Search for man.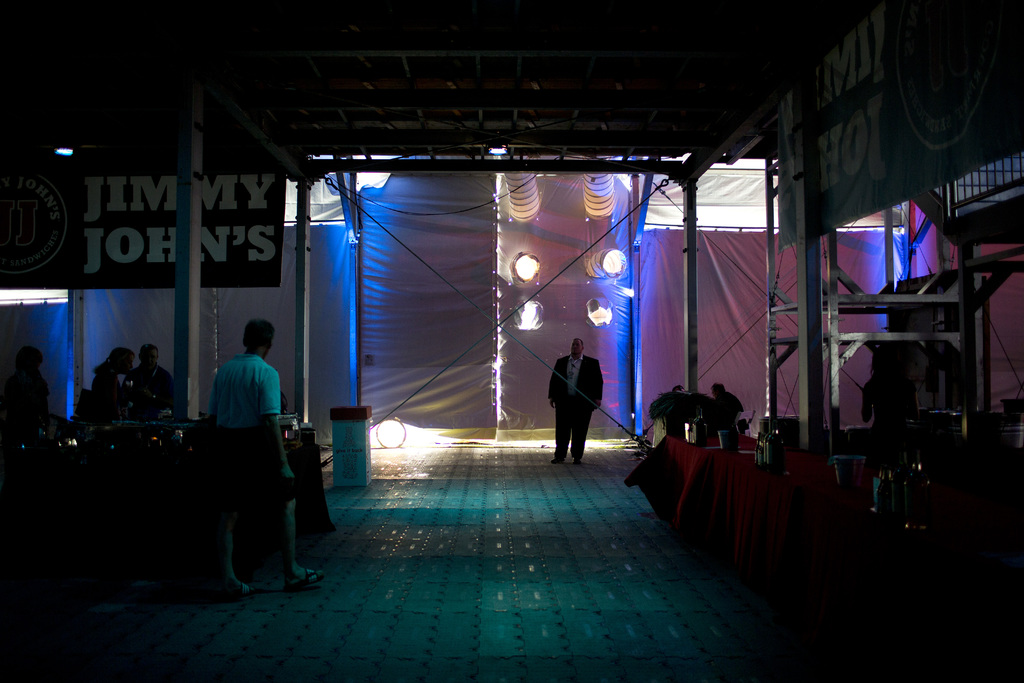
Found at <box>671,384,685,406</box>.
